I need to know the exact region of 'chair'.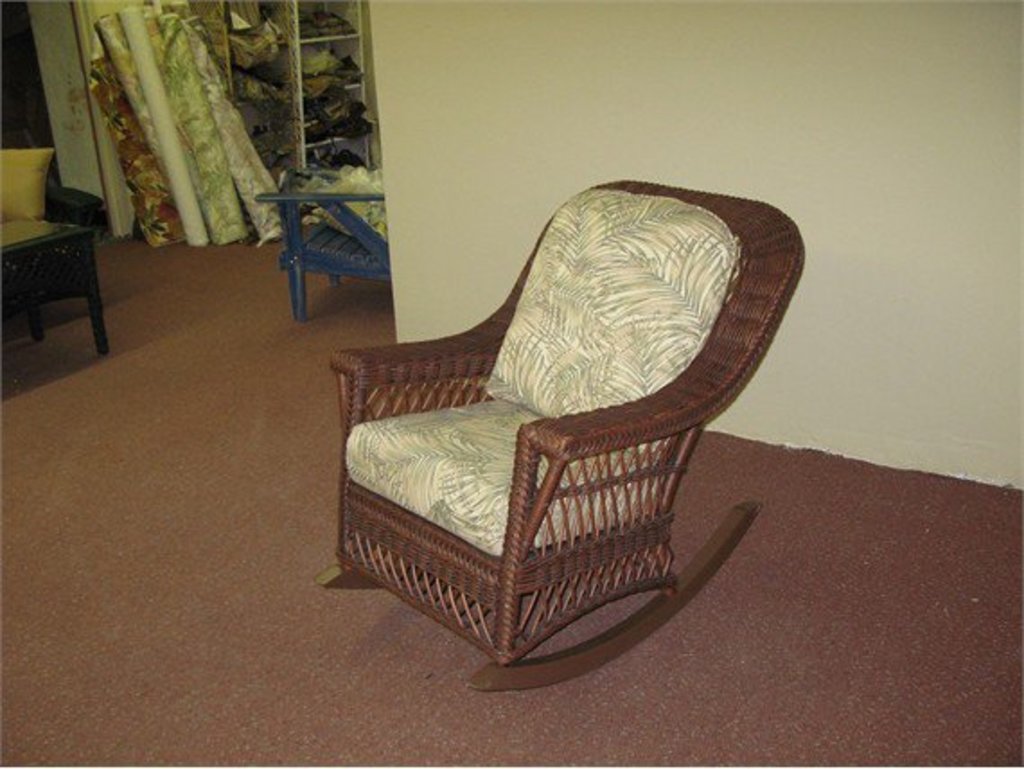
Region: detection(0, 124, 108, 356).
